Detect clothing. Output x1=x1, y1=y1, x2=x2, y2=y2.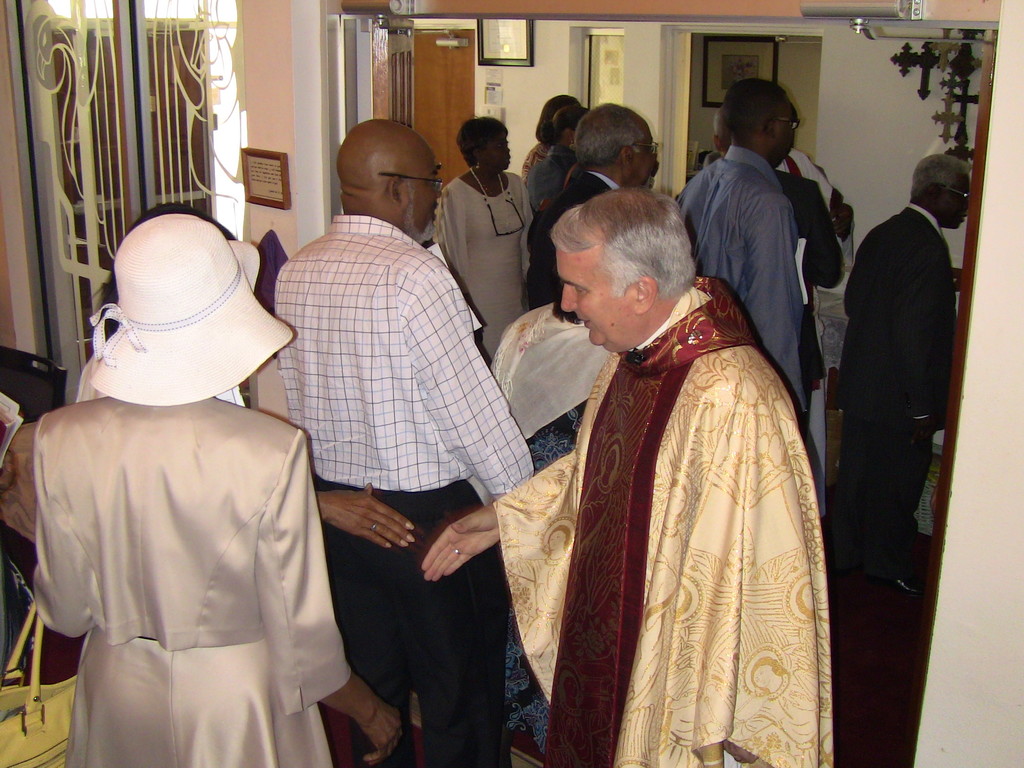
x1=769, y1=168, x2=840, y2=356.
